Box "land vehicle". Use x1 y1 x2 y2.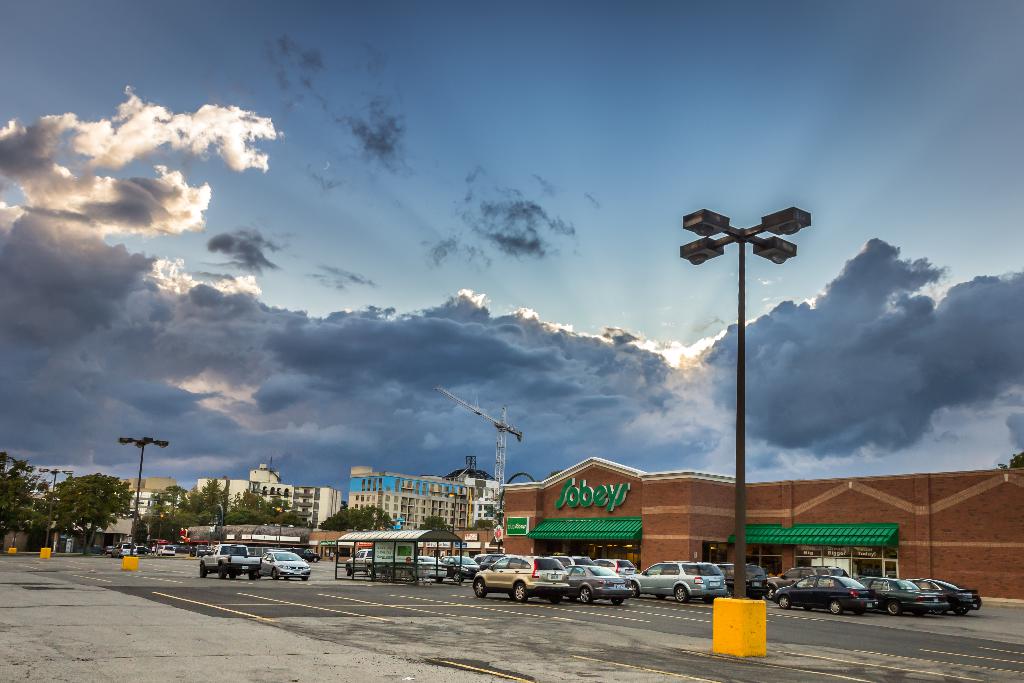
260 552 308 584.
